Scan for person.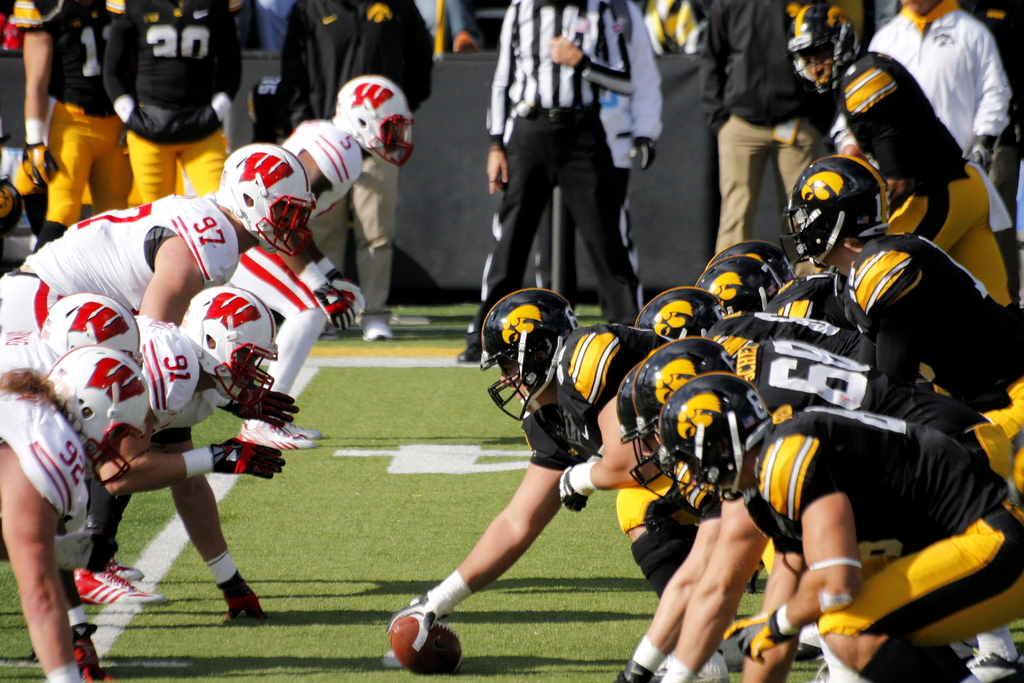
Scan result: bbox=[0, 142, 335, 331].
